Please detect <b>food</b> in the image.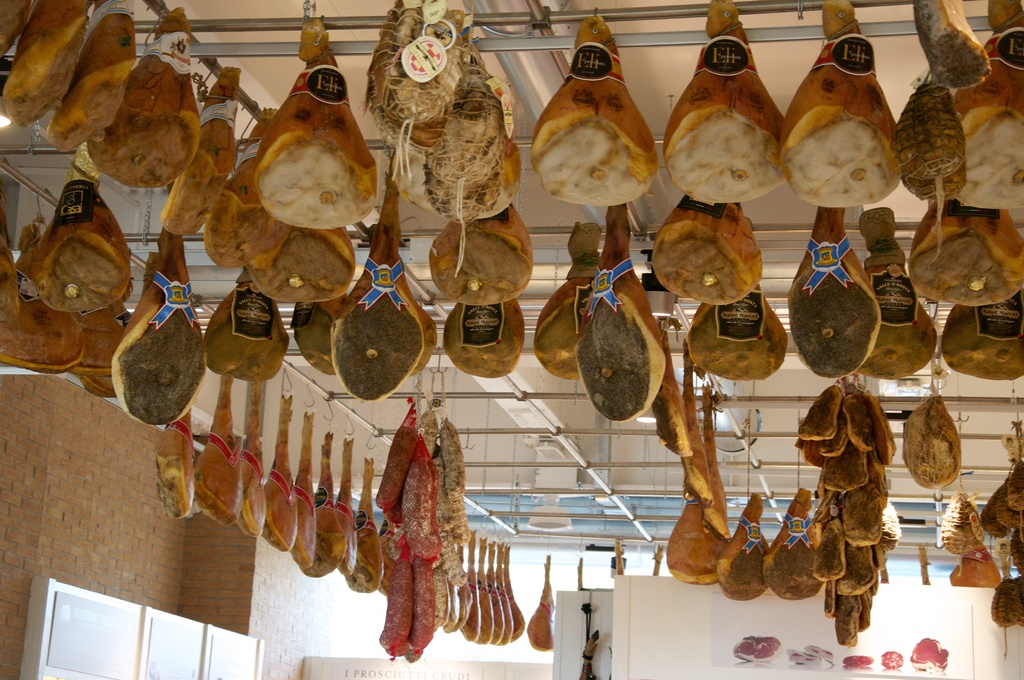
[x1=947, y1=543, x2=1001, y2=590].
